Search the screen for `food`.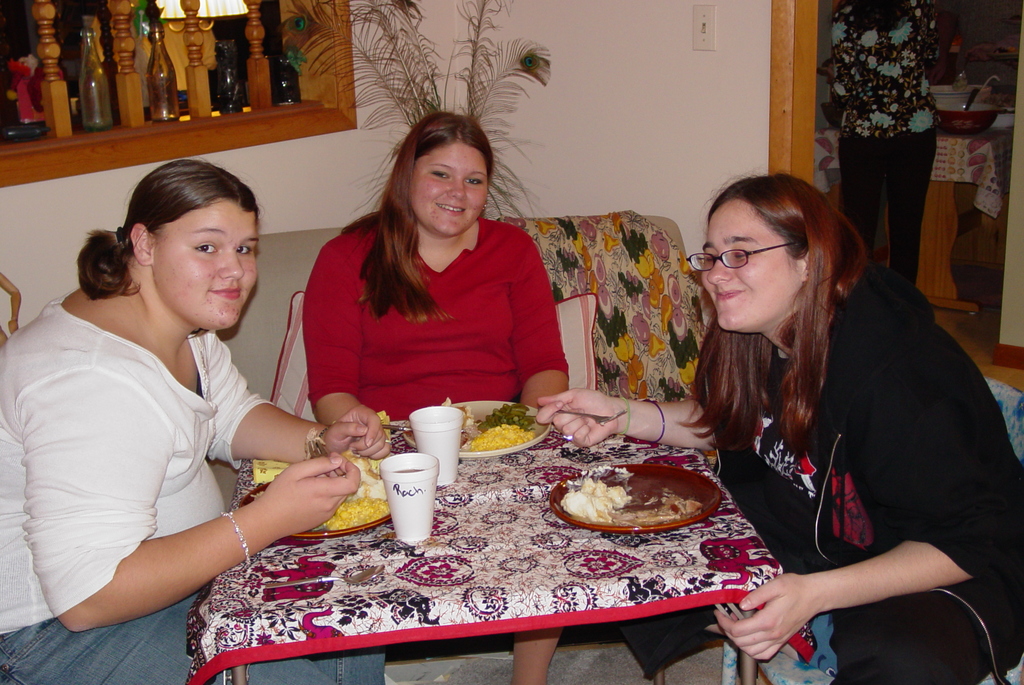
Found at 533, 462, 721, 547.
